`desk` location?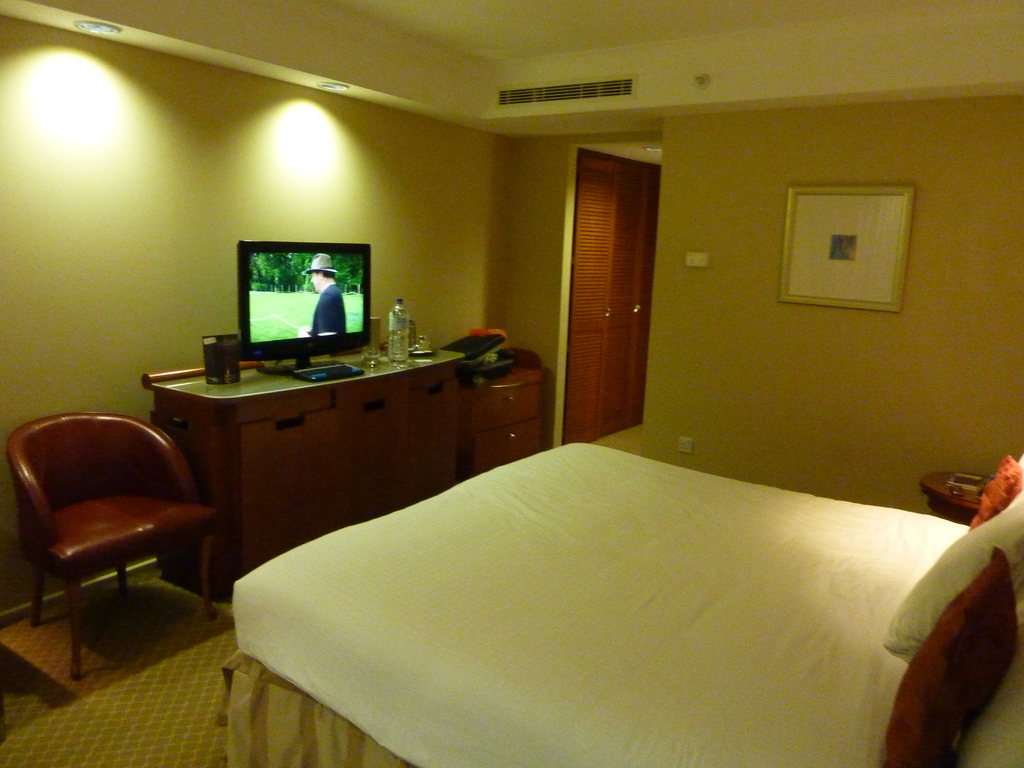
100:333:482:632
